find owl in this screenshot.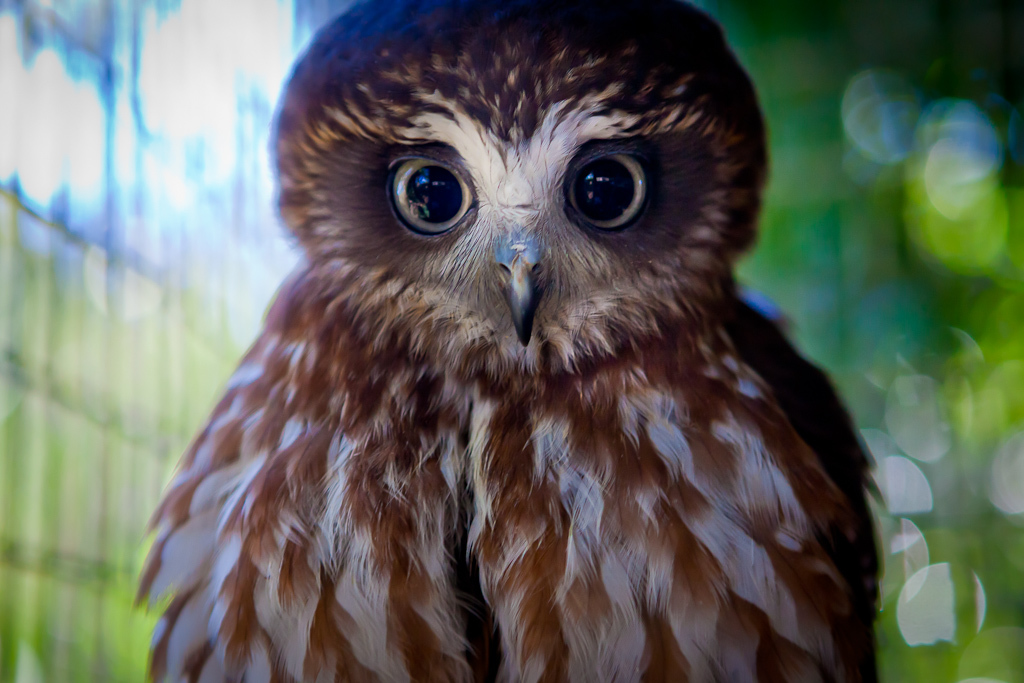
The bounding box for owl is BBox(122, 11, 908, 682).
